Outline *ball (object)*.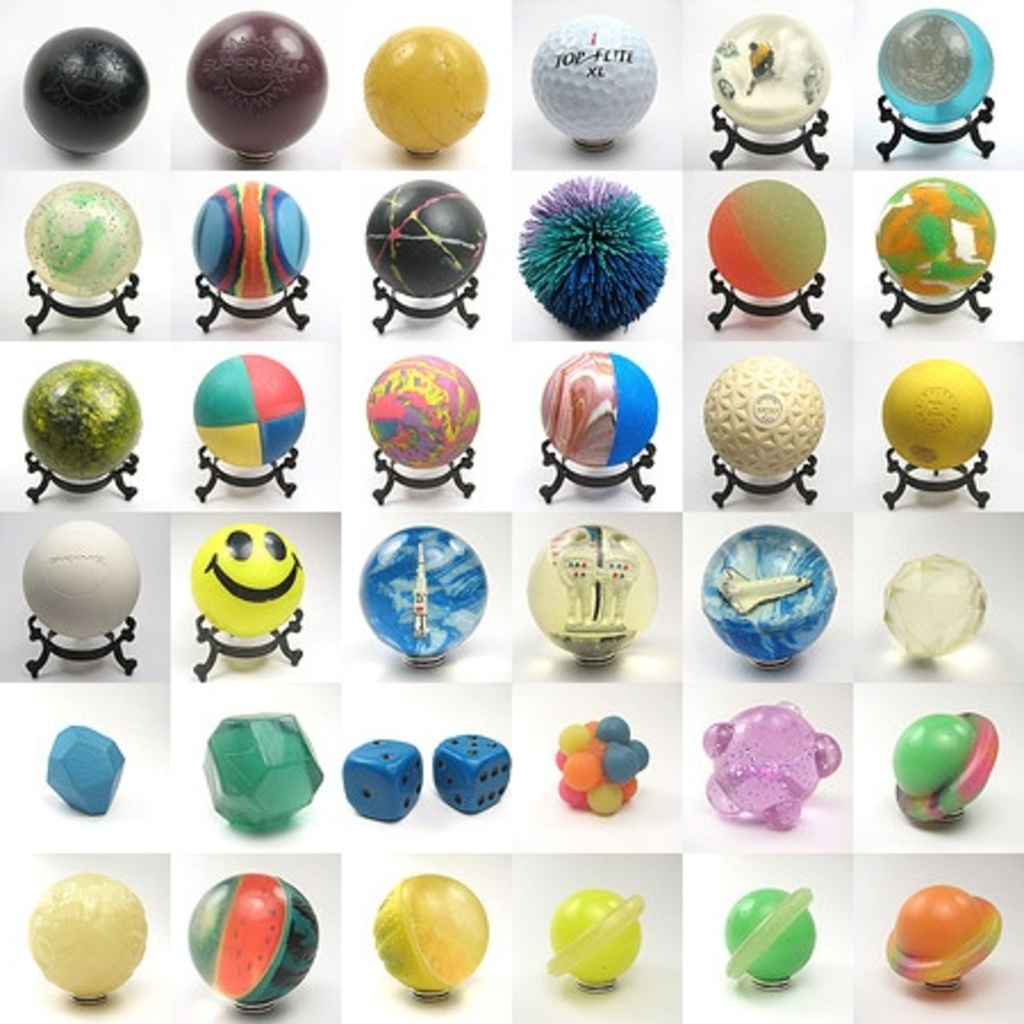
Outline: left=701, top=526, right=840, bottom=660.
